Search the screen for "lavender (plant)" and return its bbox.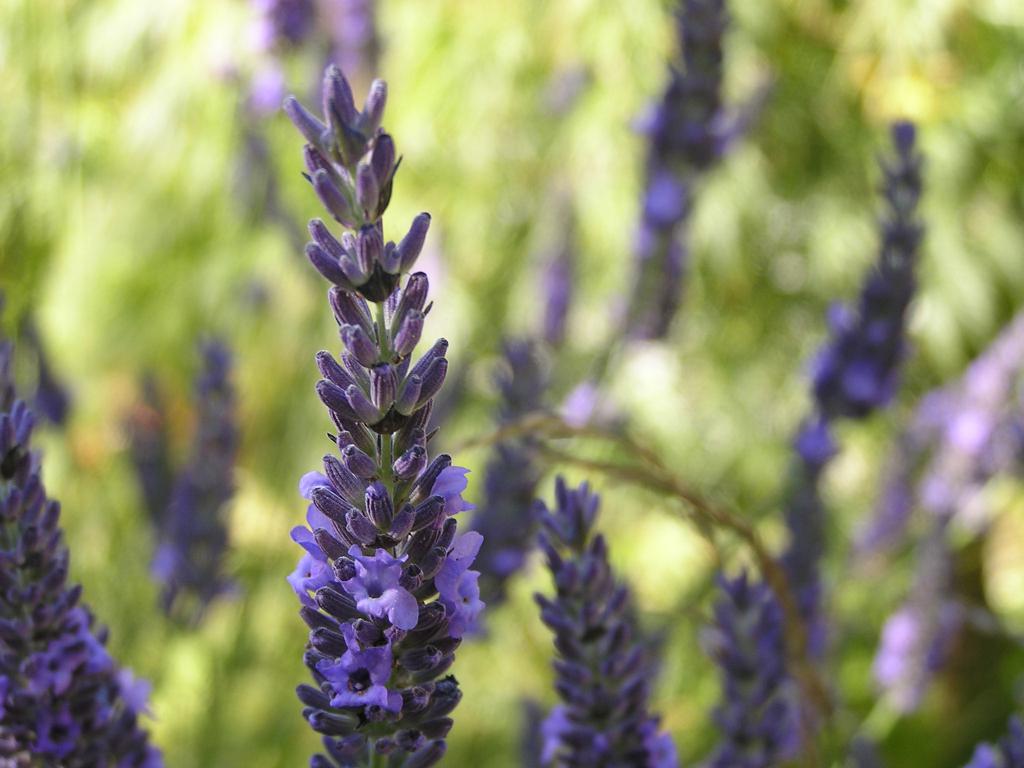
Found: BBox(152, 361, 241, 627).
